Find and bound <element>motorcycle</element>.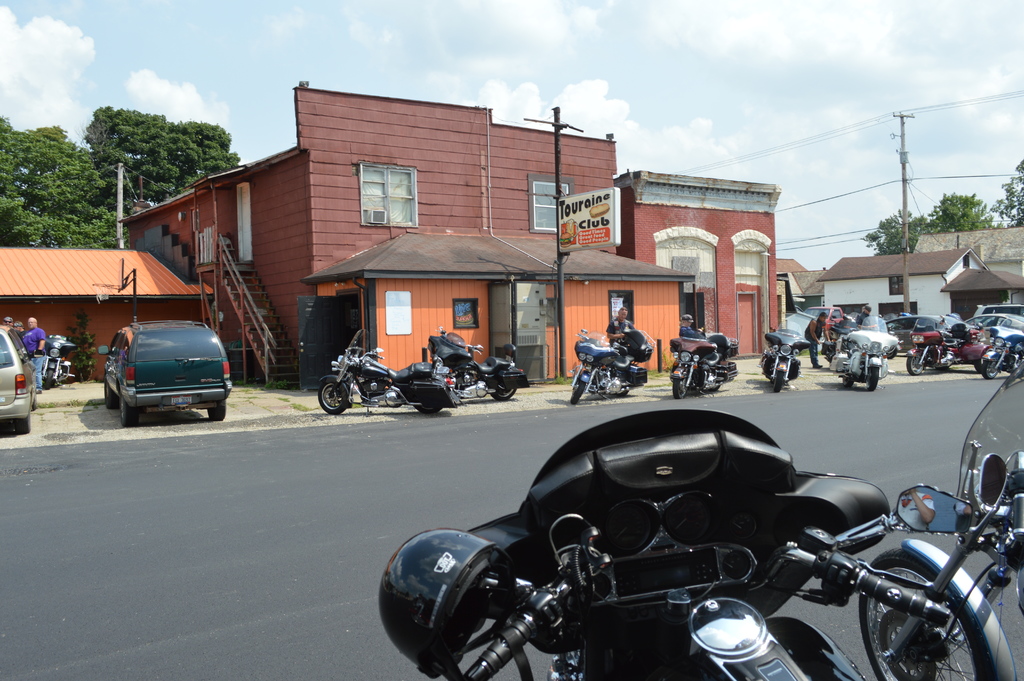
Bound: (x1=362, y1=399, x2=987, y2=680).
